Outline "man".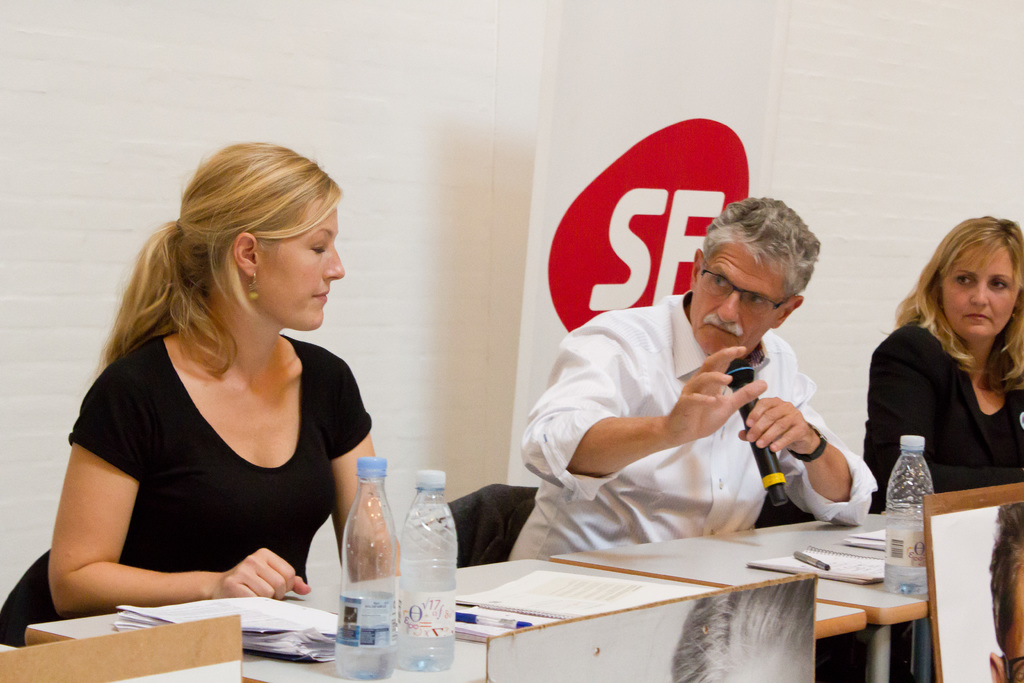
Outline: (554,211,884,555).
